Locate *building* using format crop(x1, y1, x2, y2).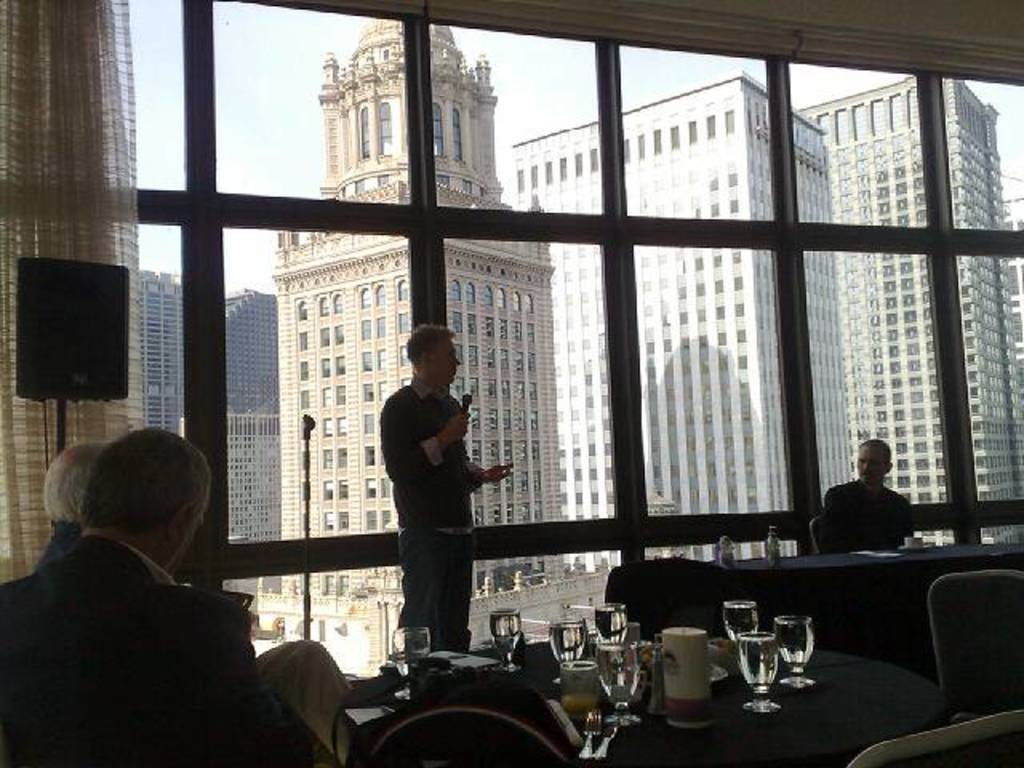
crop(258, 19, 608, 675).
